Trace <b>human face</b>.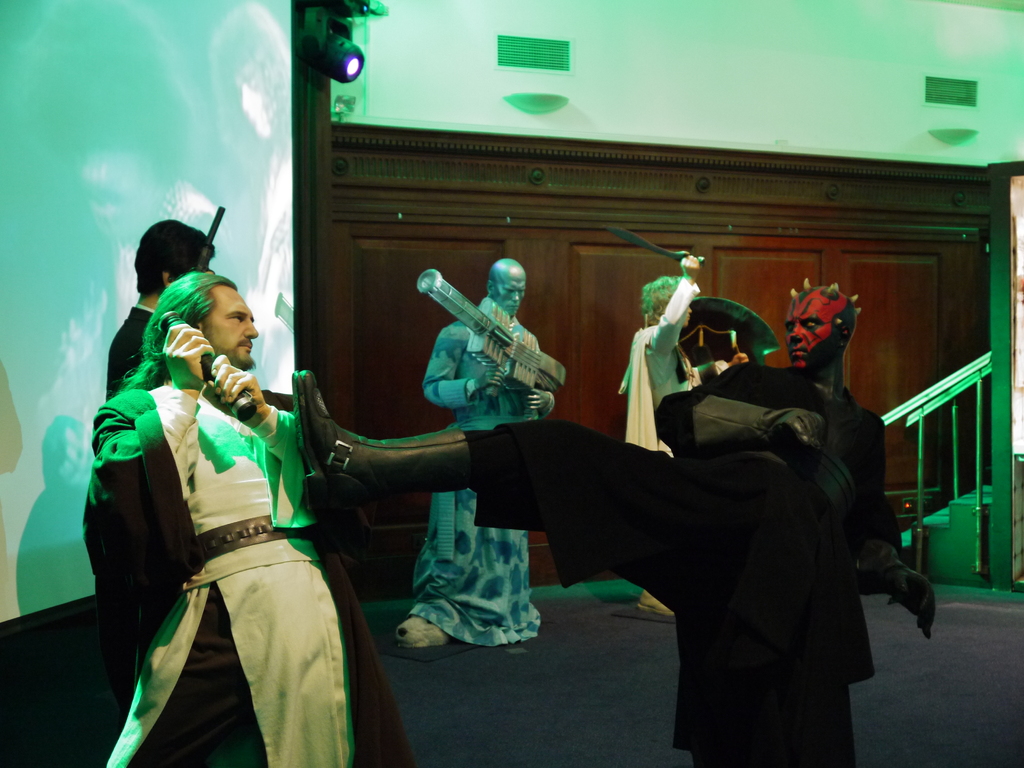
Traced to 683 303 693 328.
